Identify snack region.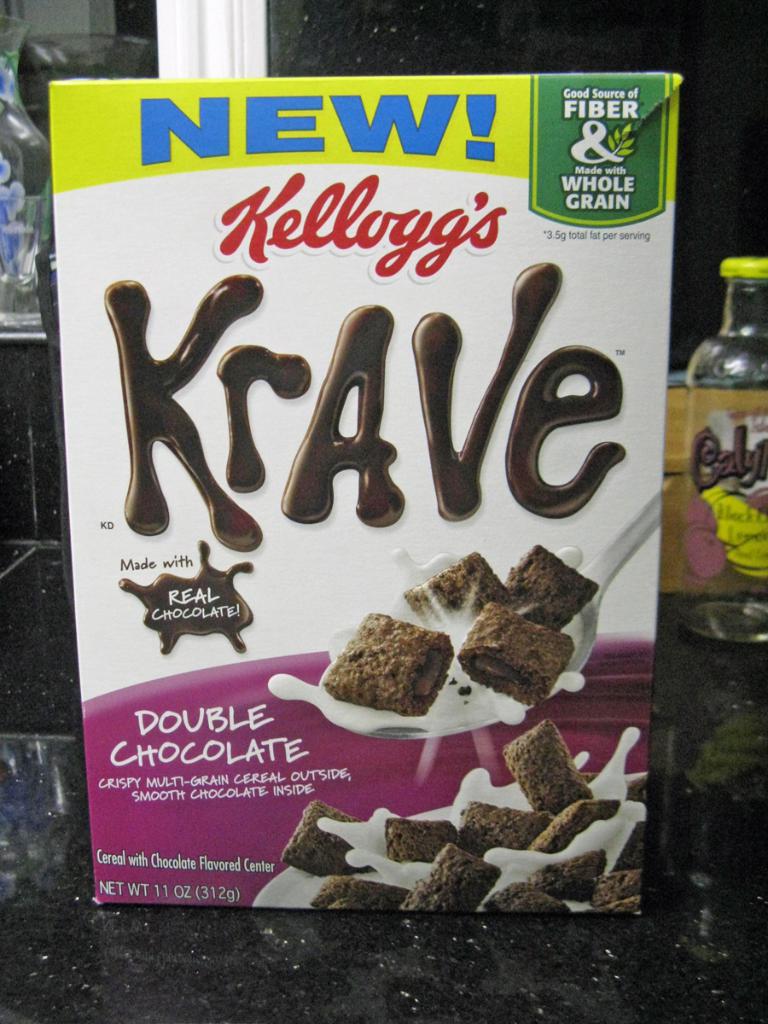
Region: pyautogui.locateOnScreen(390, 817, 461, 870).
